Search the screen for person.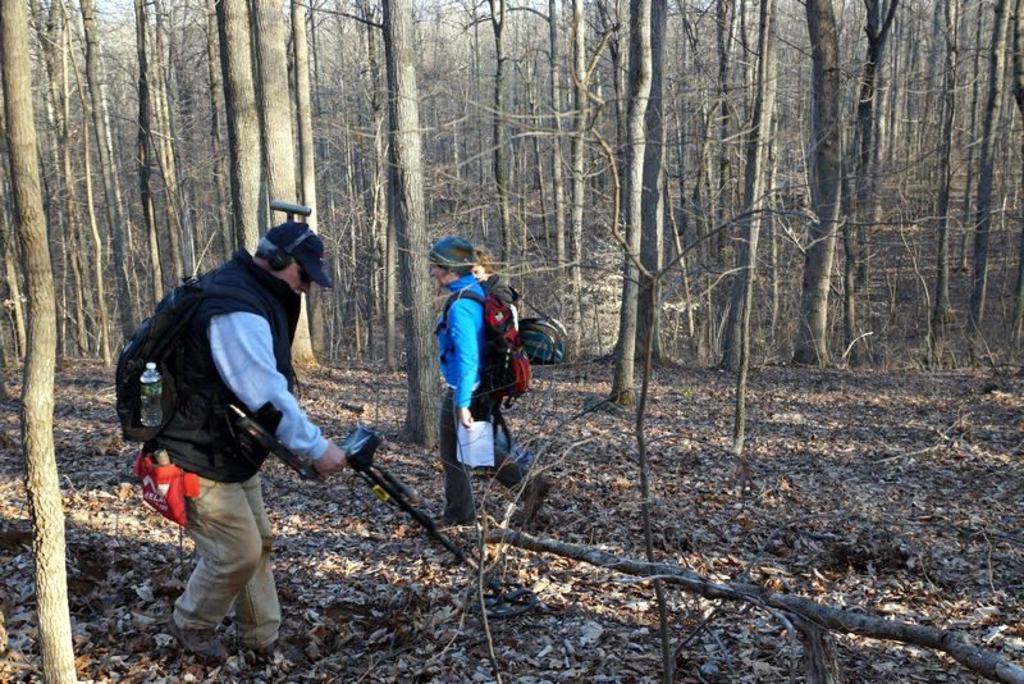
Found at left=114, top=220, right=352, bottom=670.
